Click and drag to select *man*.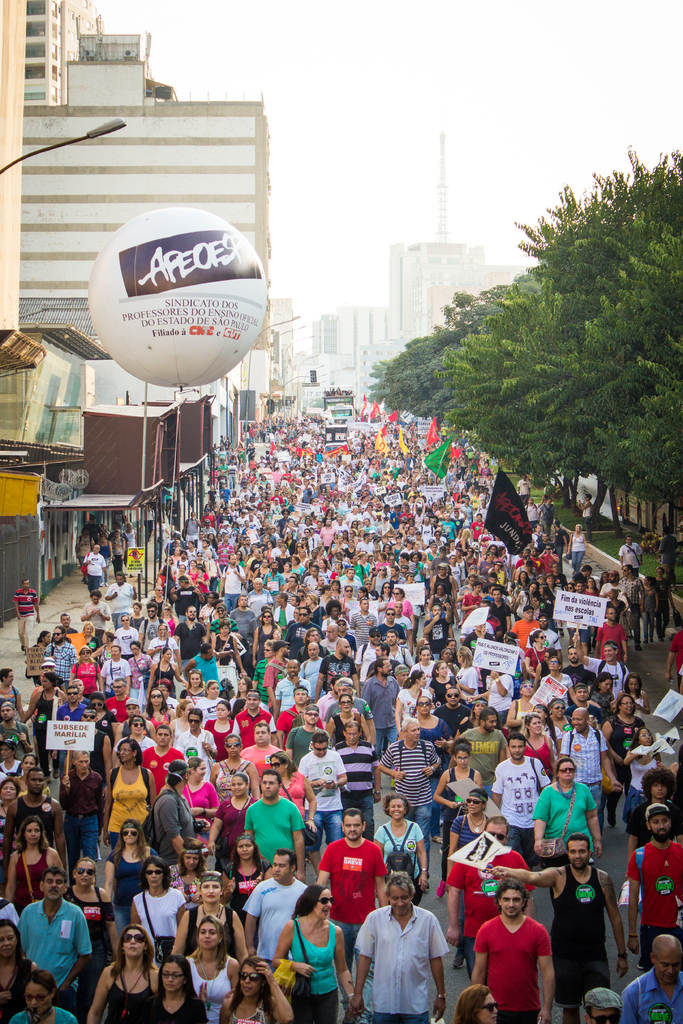
Selection: 543,543,561,579.
